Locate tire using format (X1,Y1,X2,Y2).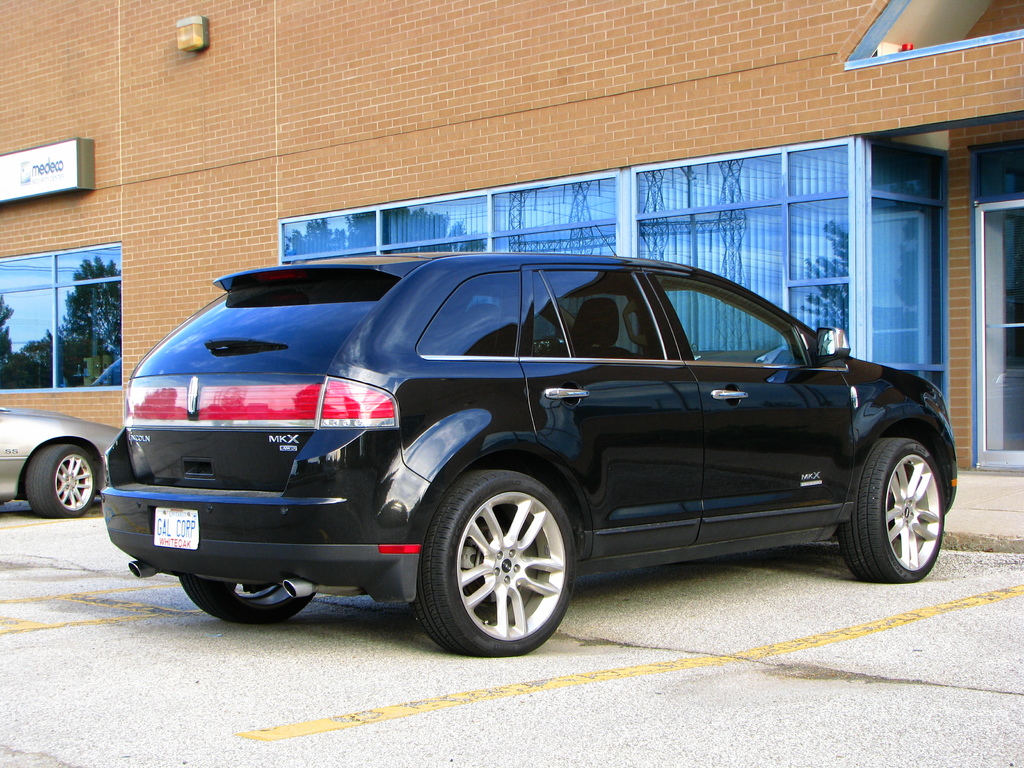
(841,439,944,580).
